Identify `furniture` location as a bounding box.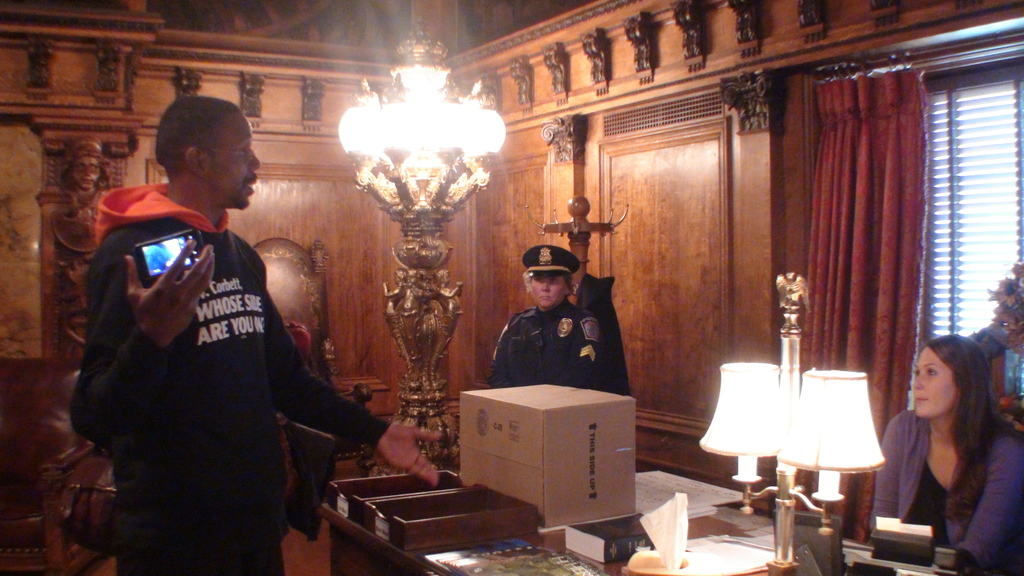
<bbox>0, 363, 114, 575</bbox>.
